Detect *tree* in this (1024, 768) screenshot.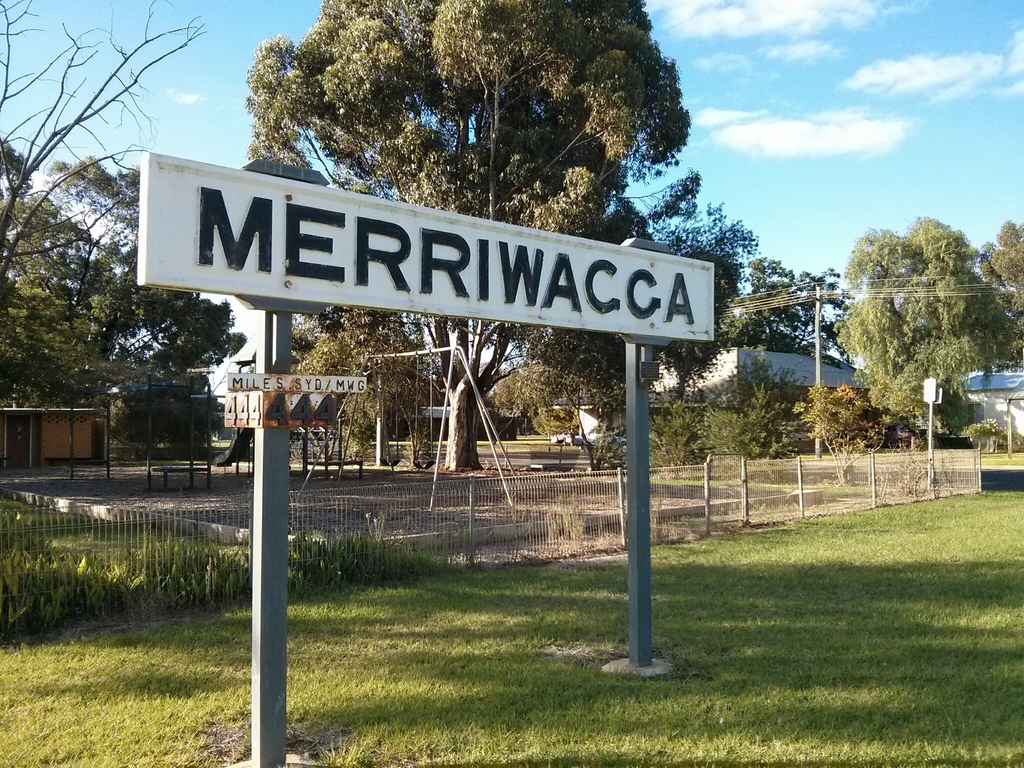
Detection: locate(0, 149, 252, 460).
